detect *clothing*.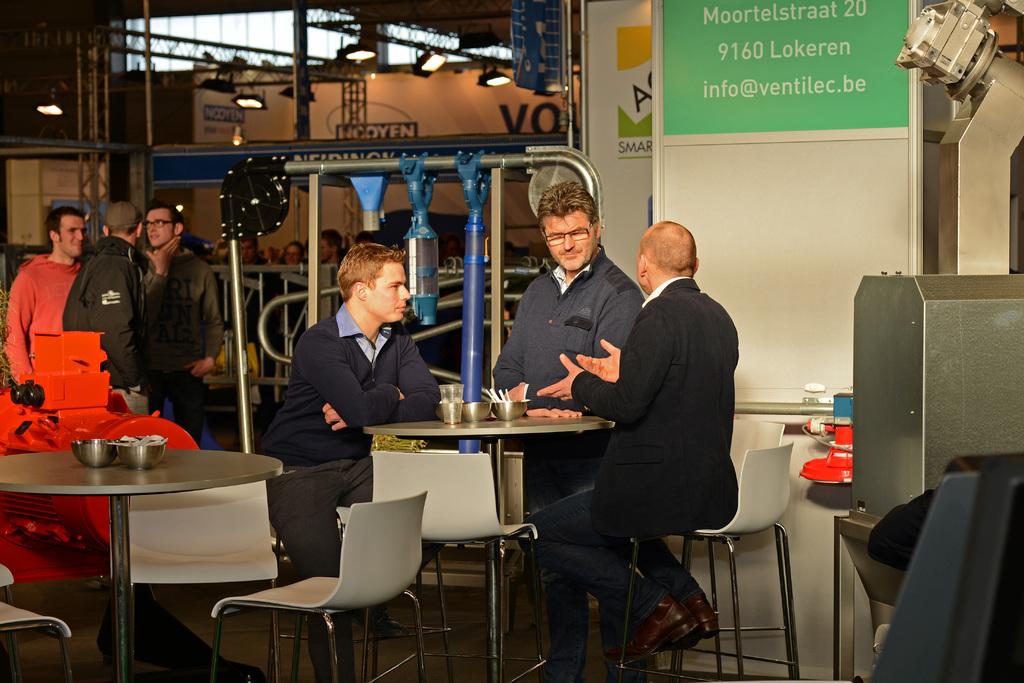
Detected at (577, 217, 760, 611).
